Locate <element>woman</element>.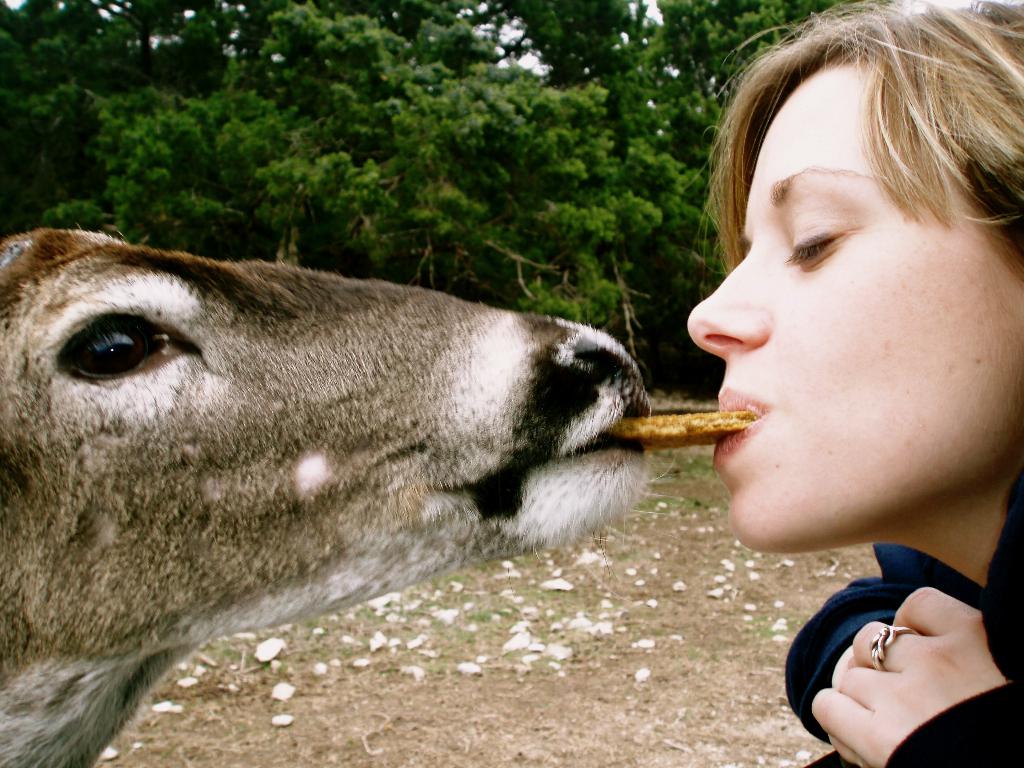
Bounding box: bbox=[686, 1, 1020, 767].
